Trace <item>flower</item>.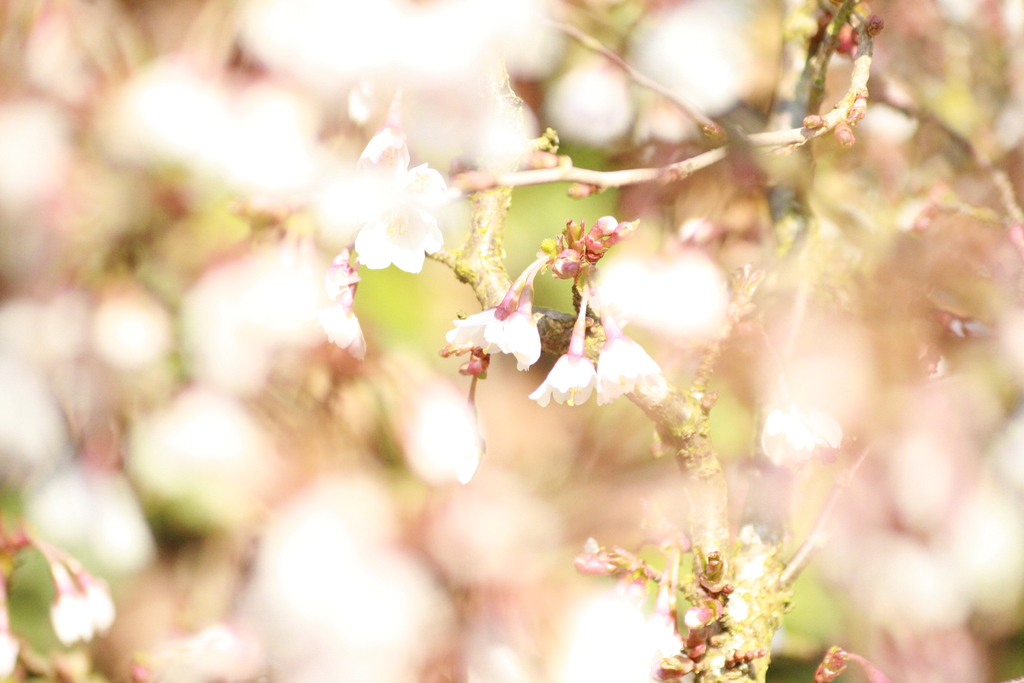
Traced to 625 0 761 134.
